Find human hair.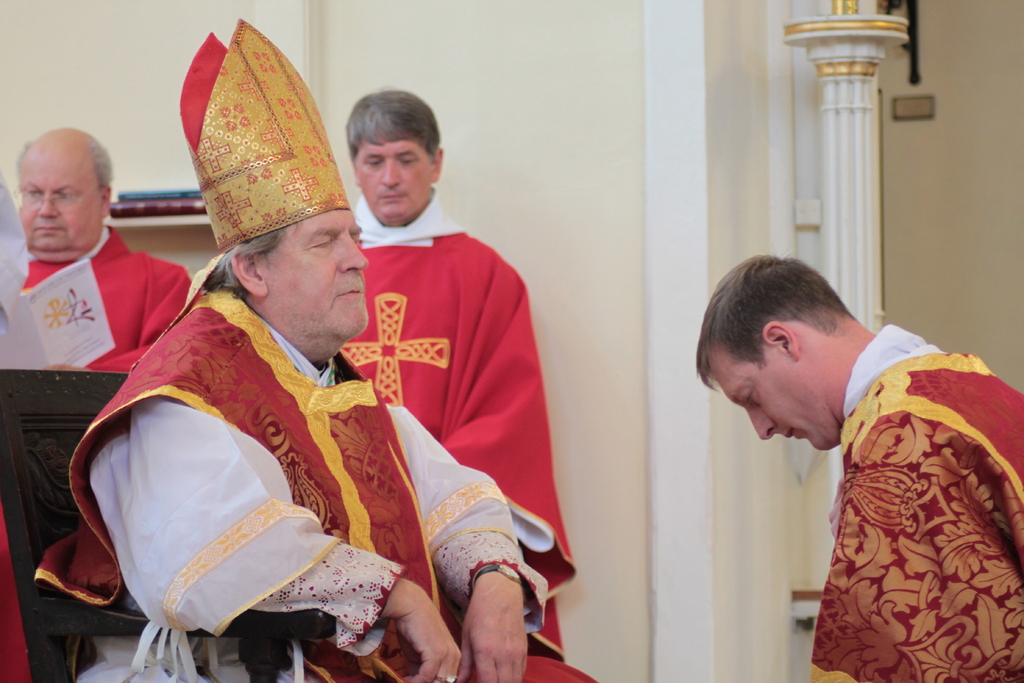
(95, 134, 115, 192).
